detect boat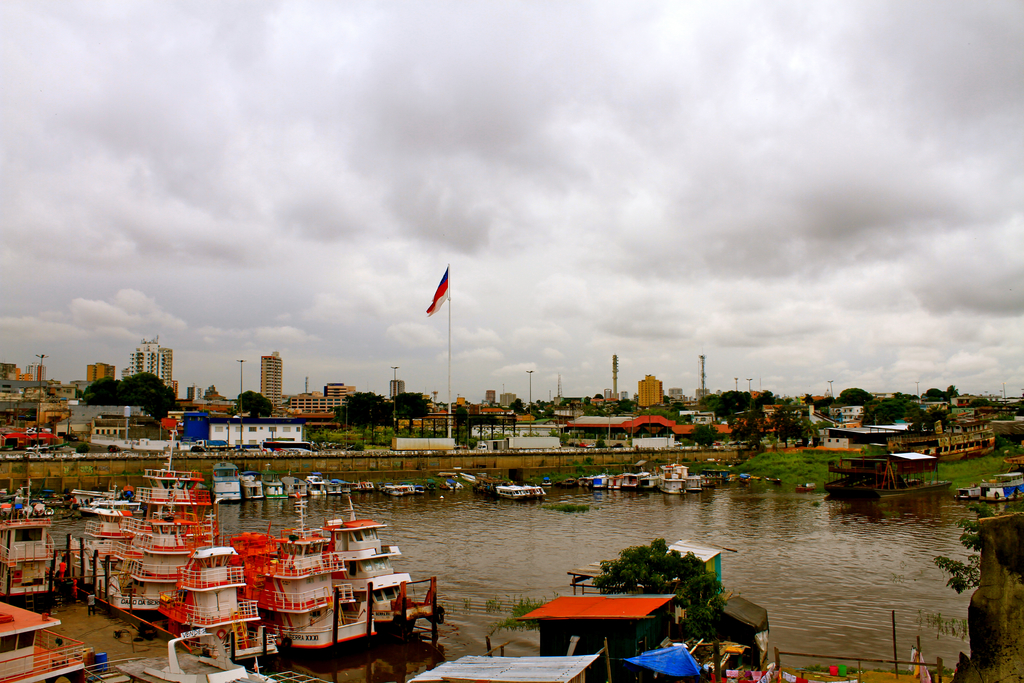
{"x1": 660, "y1": 458, "x2": 687, "y2": 495}
